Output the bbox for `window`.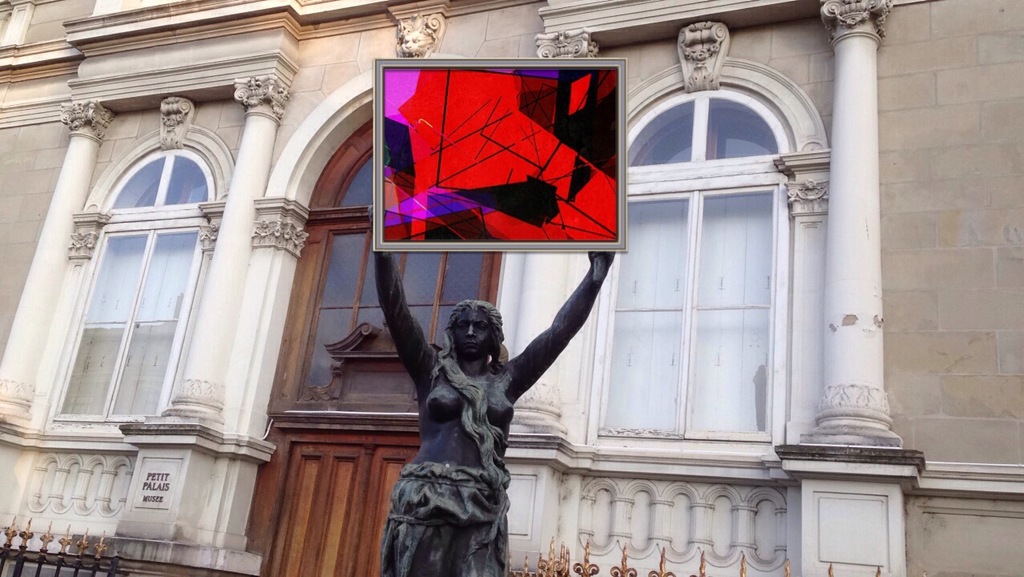
596:90:796:444.
